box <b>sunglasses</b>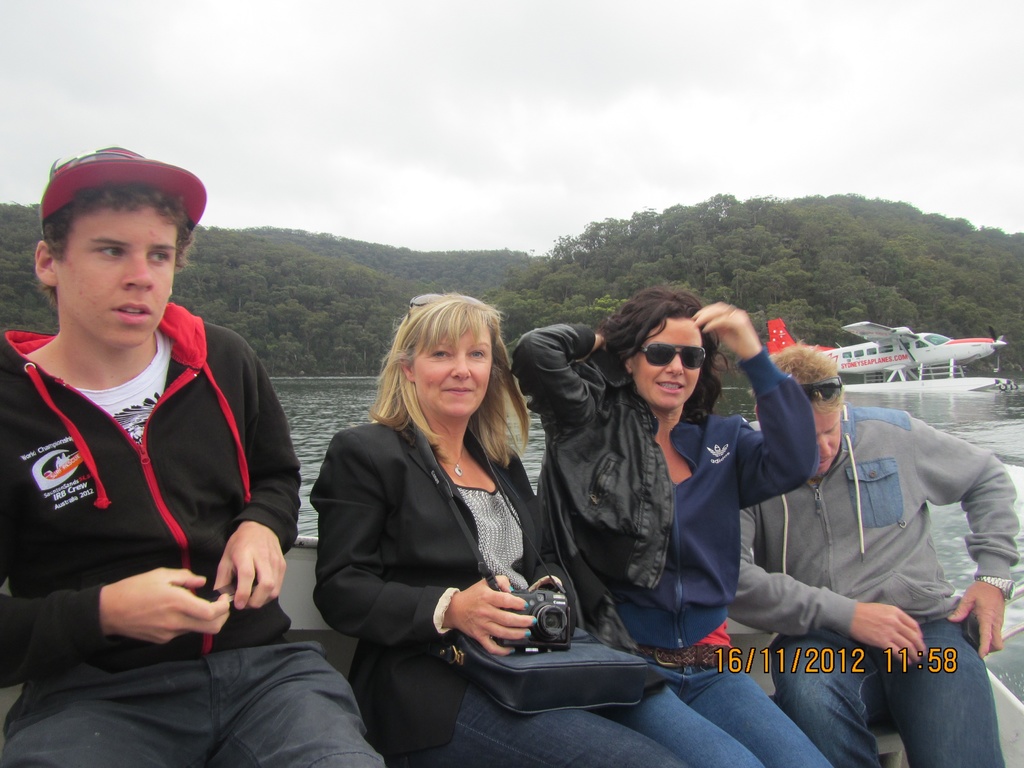
l=406, t=292, r=483, b=319
